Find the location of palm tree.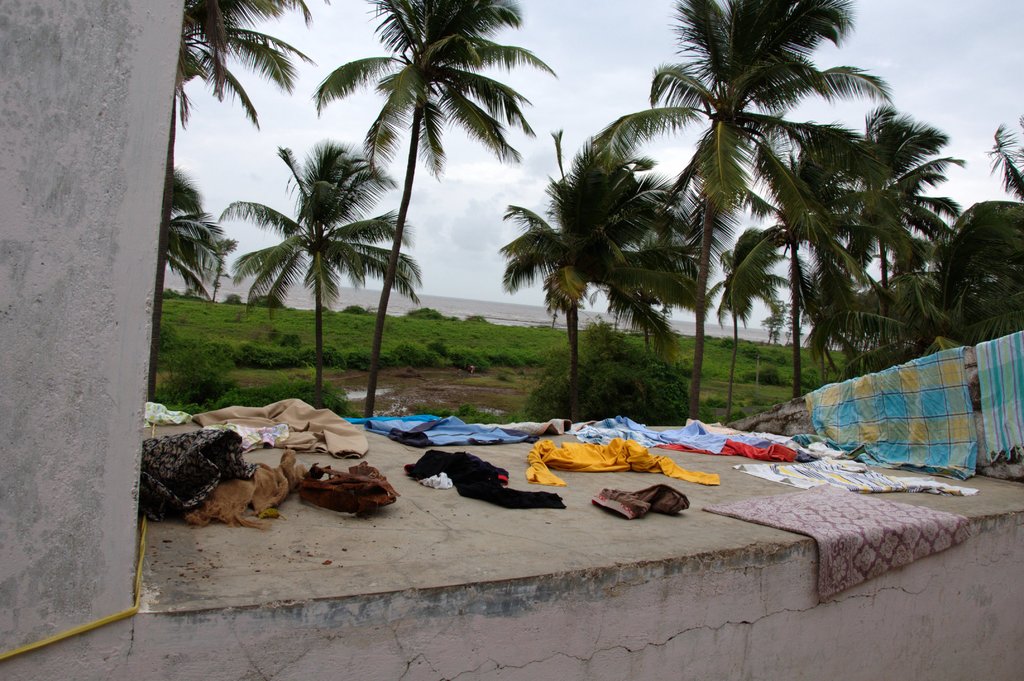
Location: pyautogui.locateOnScreen(646, 8, 810, 379).
